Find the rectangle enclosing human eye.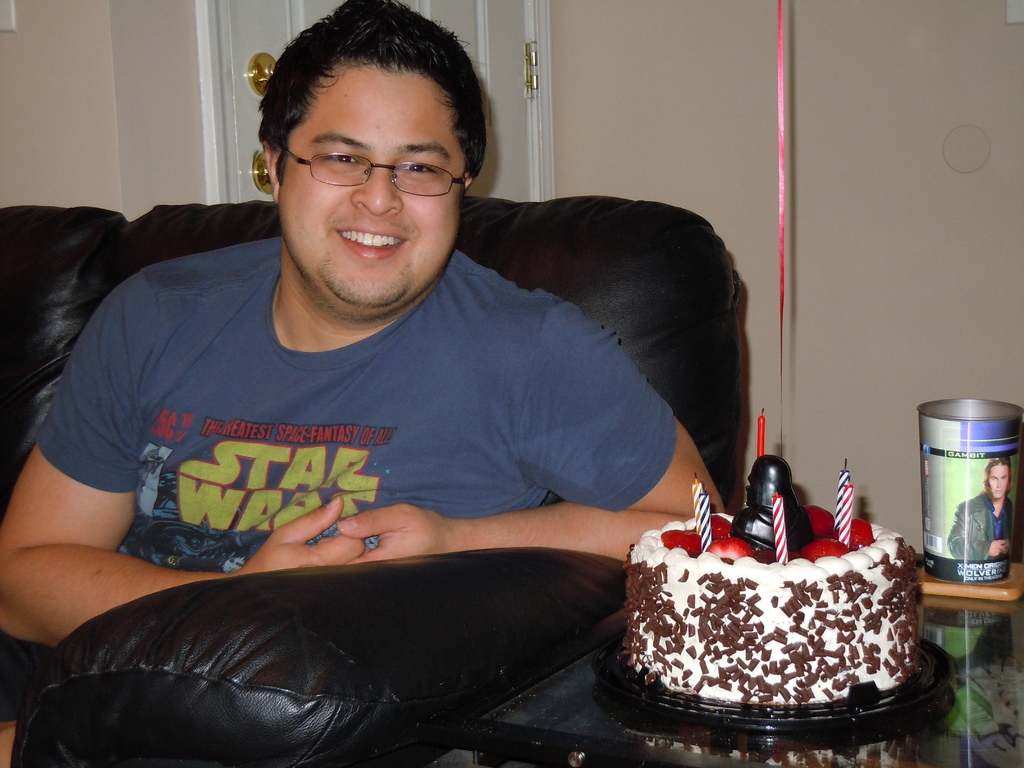
x1=399 y1=157 x2=443 y2=179.
